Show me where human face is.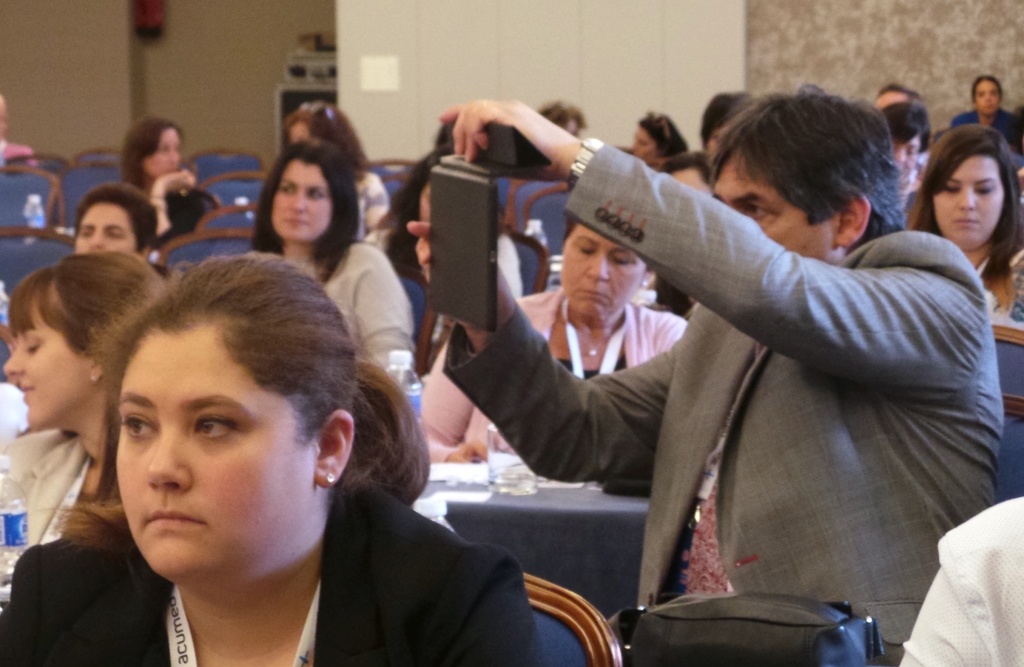
human face is at 113, 322, 314, 577.
